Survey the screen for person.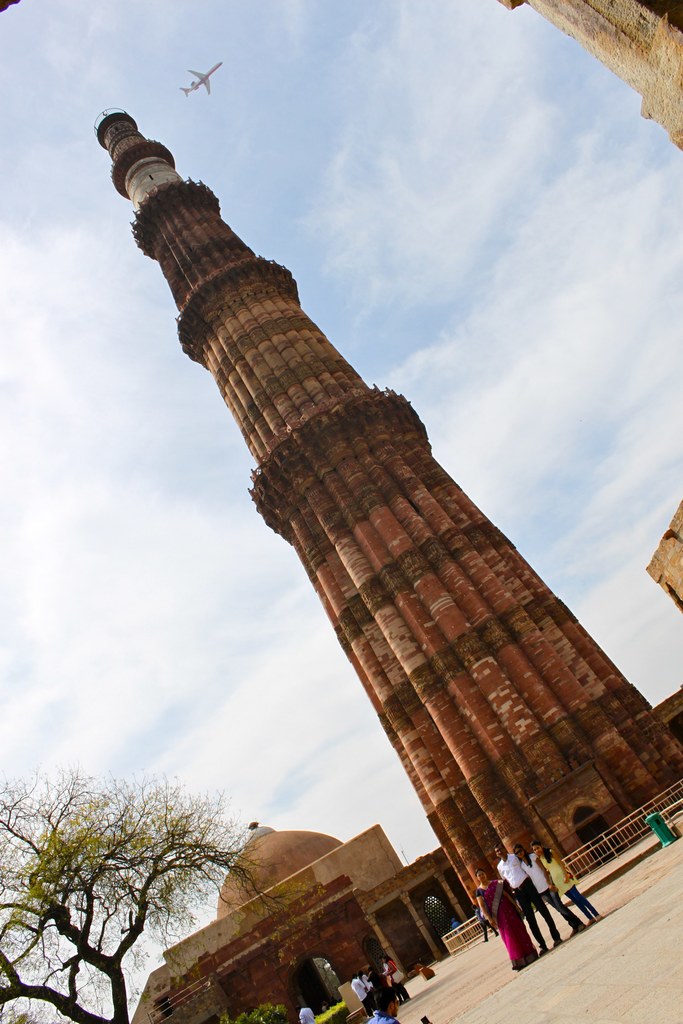
Survey found: [left=348, top=973, right=379, bottom=1013].
